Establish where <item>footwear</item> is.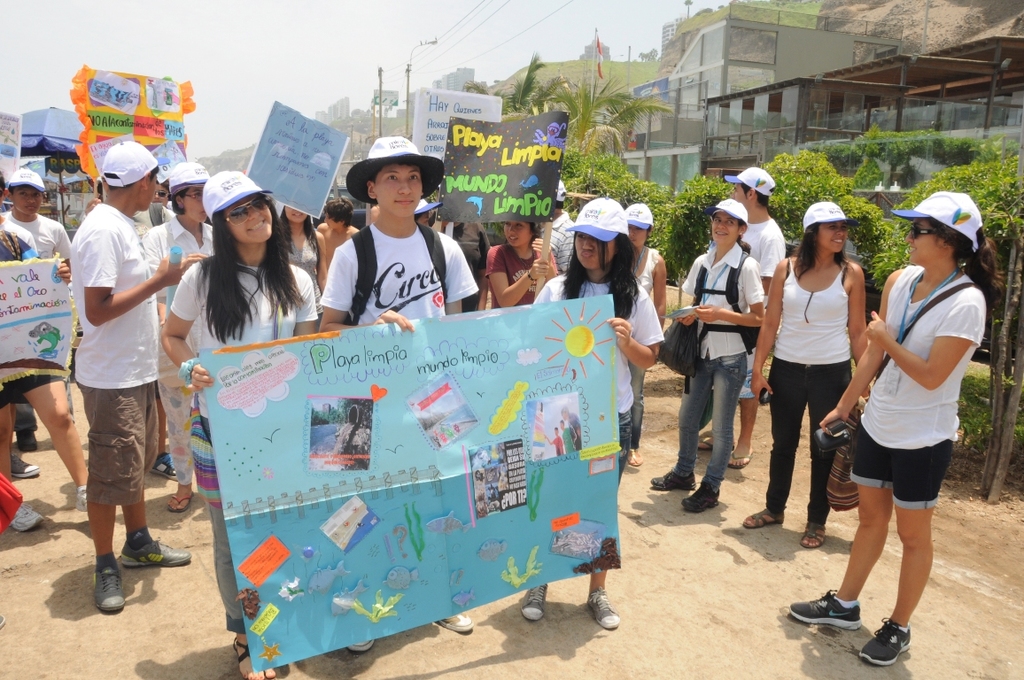
Established at pyautogui.locateOnScreen(789, 591, 860, 629).
